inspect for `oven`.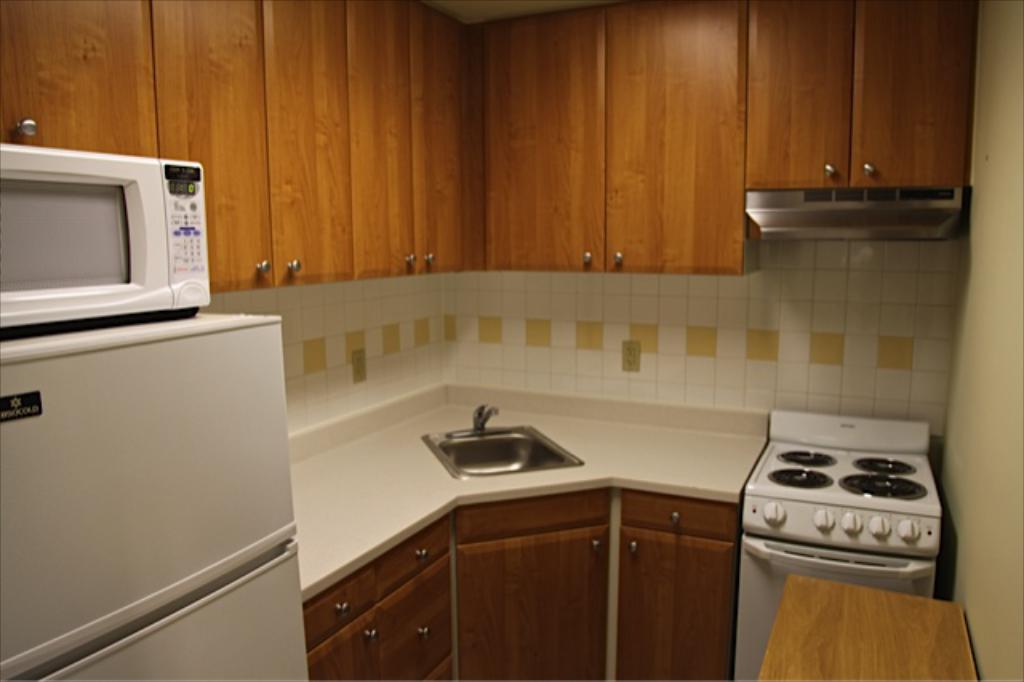
Inspection: bbox=(734, 530, 936, 680).
